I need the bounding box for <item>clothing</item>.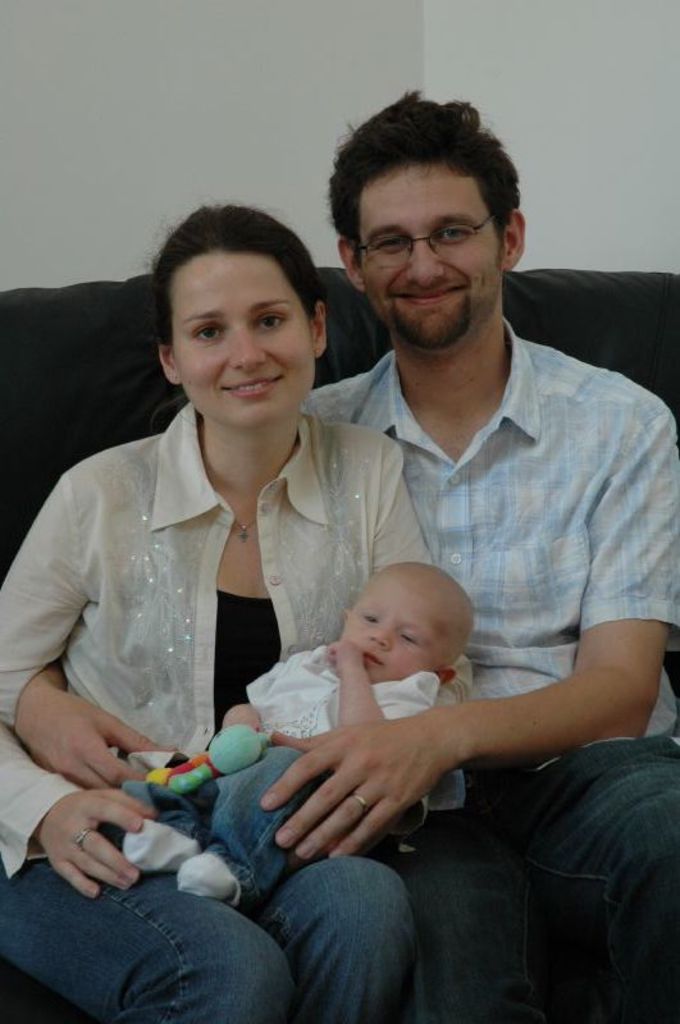
Here it is: bbox(302, 314, 679, 1023).
